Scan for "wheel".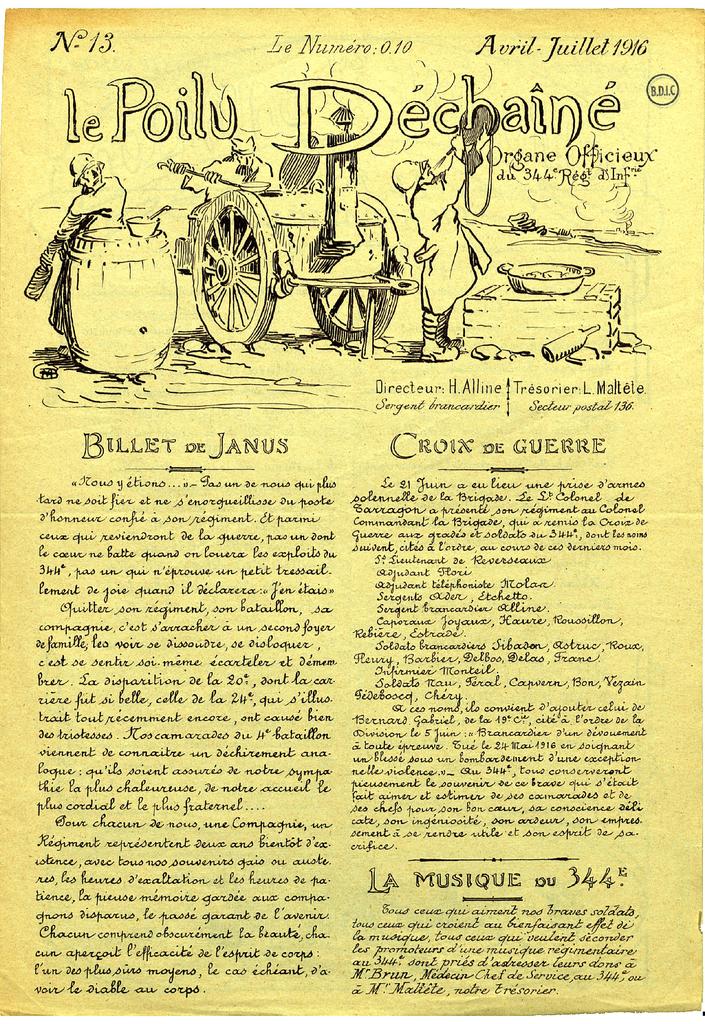
Scan result: (left=193, top=174, right=273, bottom=322).
